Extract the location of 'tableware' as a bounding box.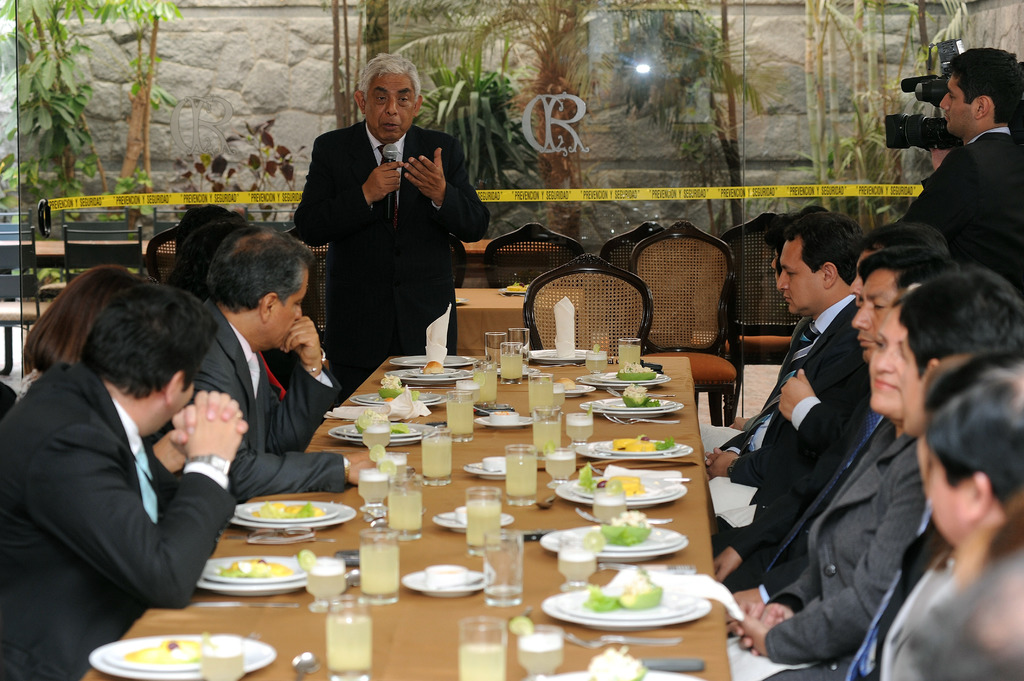
left=588, top=460, right=689, bottom=482.
